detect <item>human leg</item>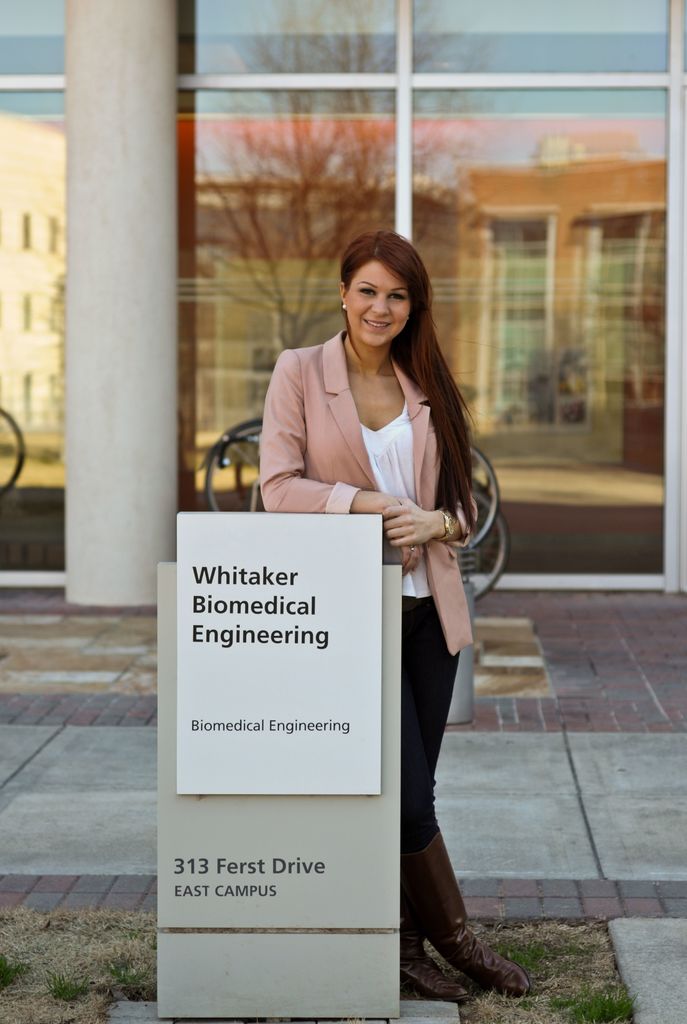
BBox(403, 607, 527, 981)
